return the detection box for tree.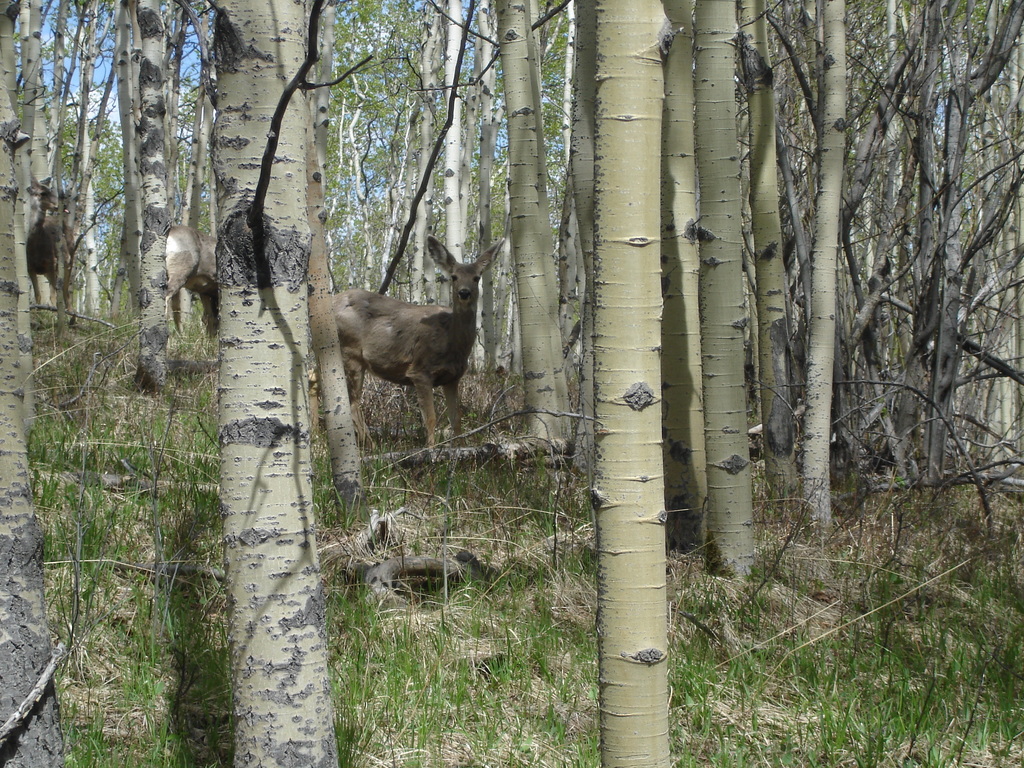
(806,0,843,547).
